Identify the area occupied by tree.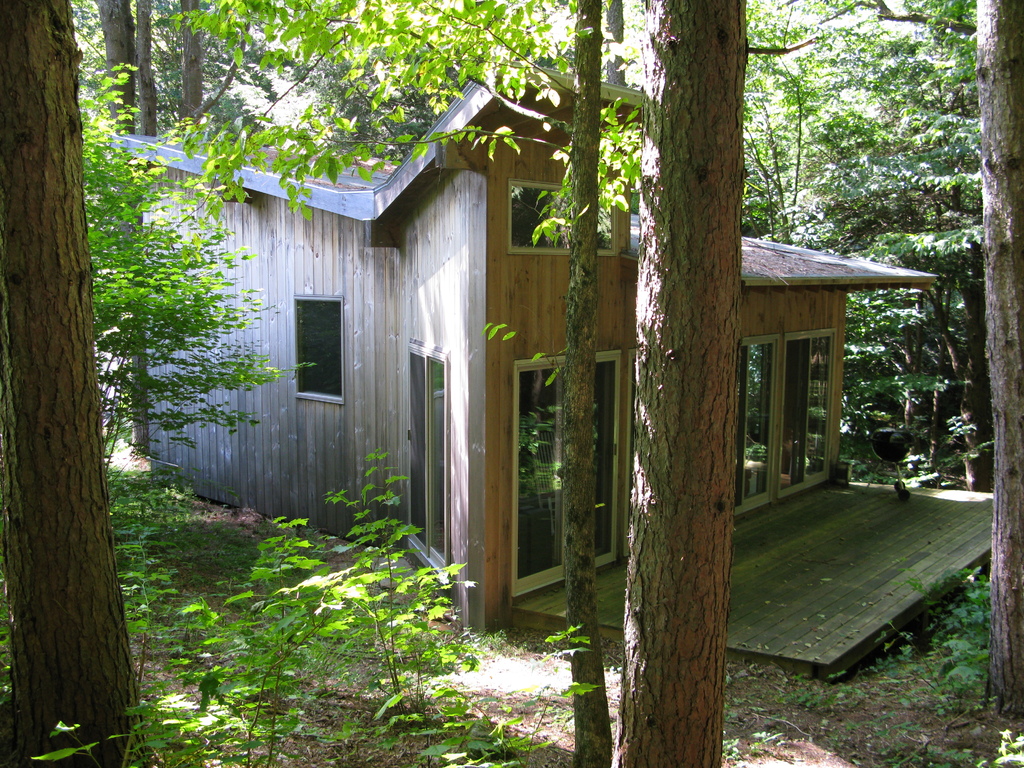
Area: left=605, top=0, right=748, bottom=767.
